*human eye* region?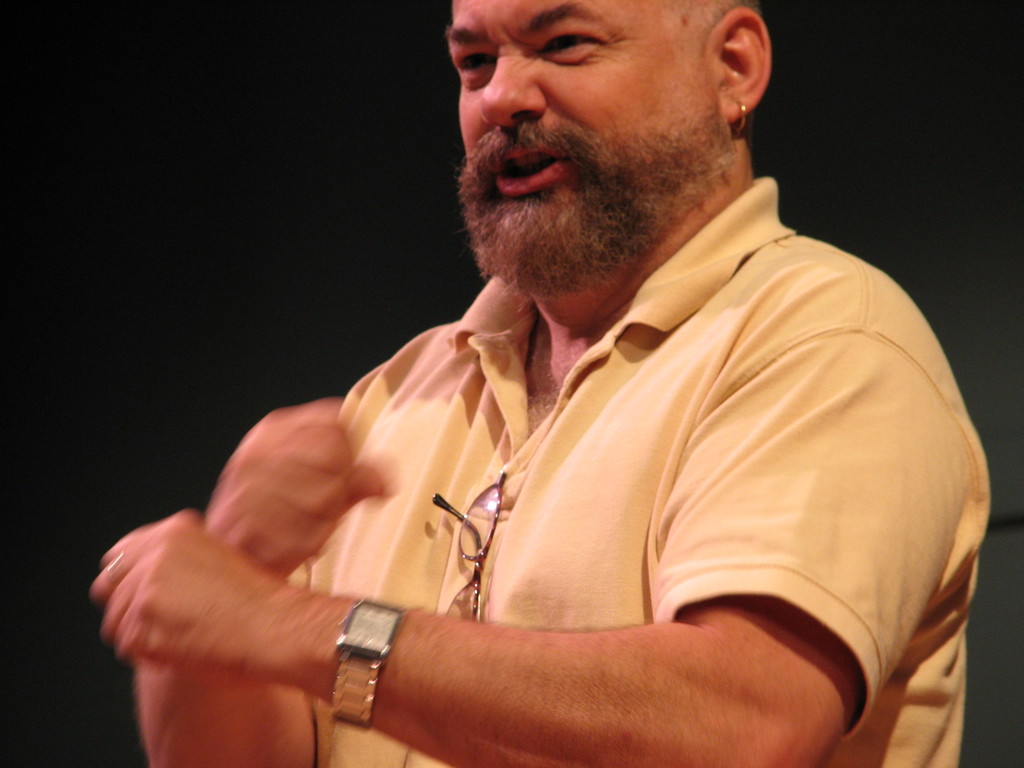
{"x1": 456, "y1": 49, "x2": 517, "y2": 77}
